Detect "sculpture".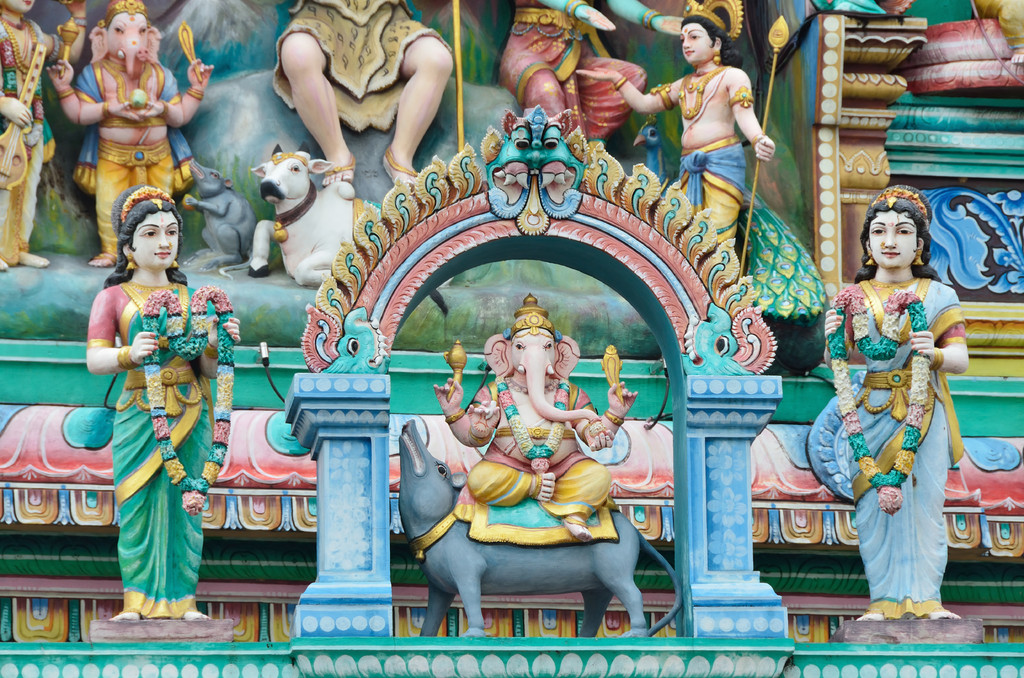
Detected at pyautogui.locateOnScreen(175, 149, 261, 273).
